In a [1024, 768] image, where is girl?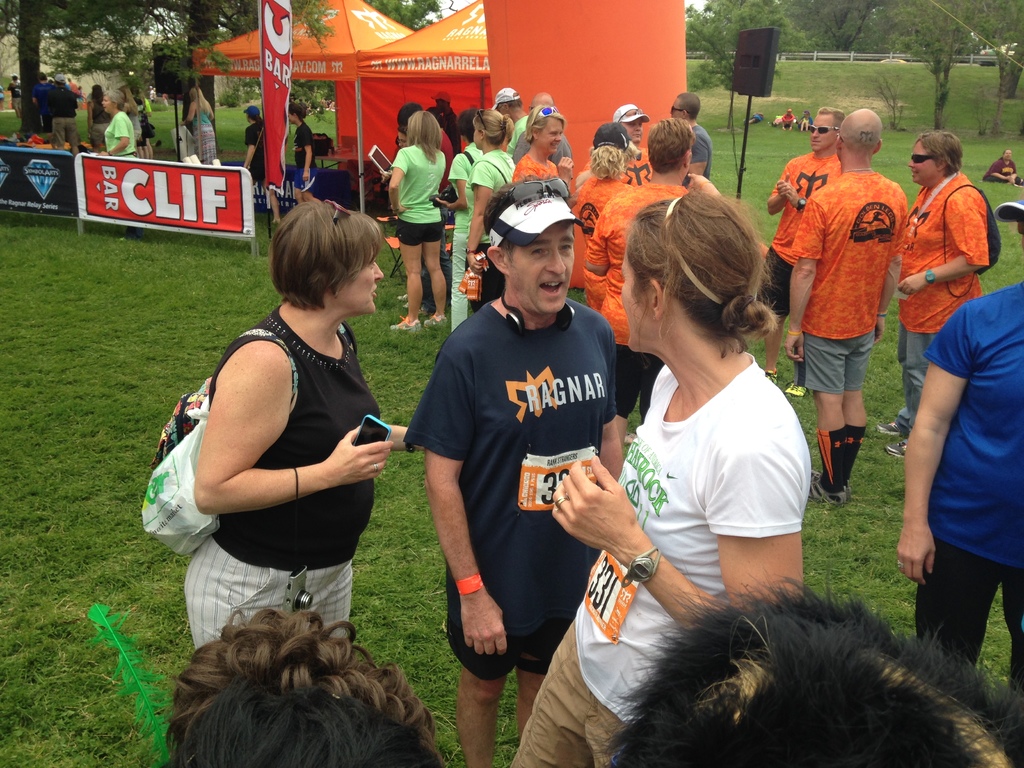
pyautogui.locateOnScreen(463, 106, 518, 320).
